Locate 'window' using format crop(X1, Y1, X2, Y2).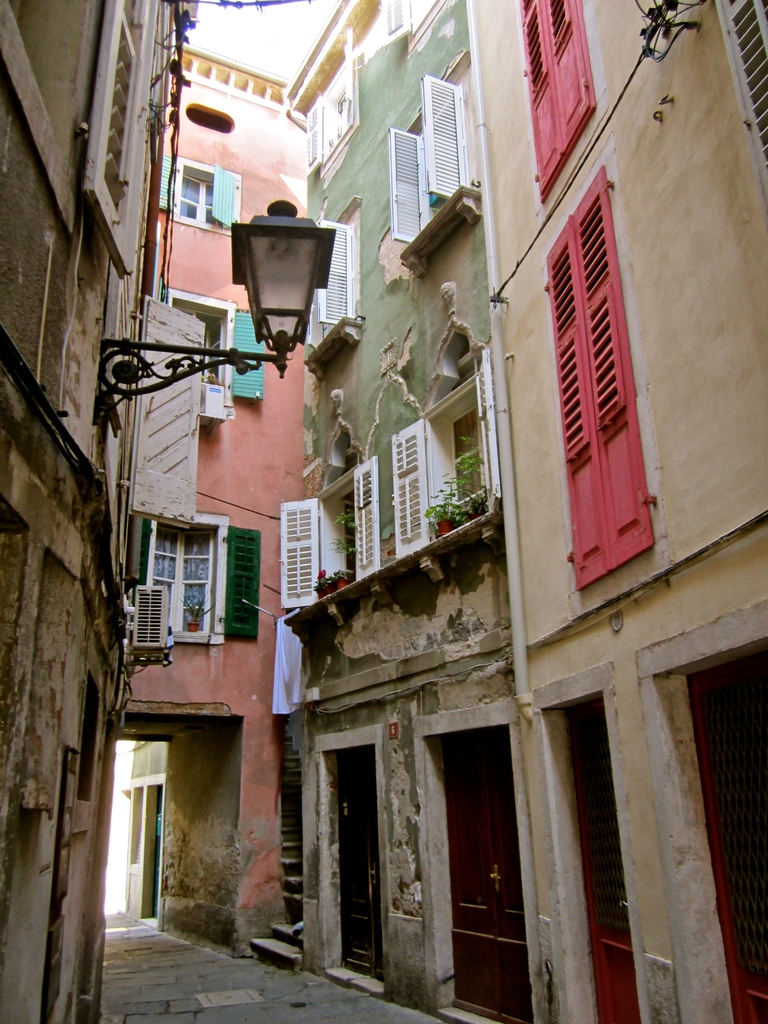
crop(376, 0, 465, 52).
